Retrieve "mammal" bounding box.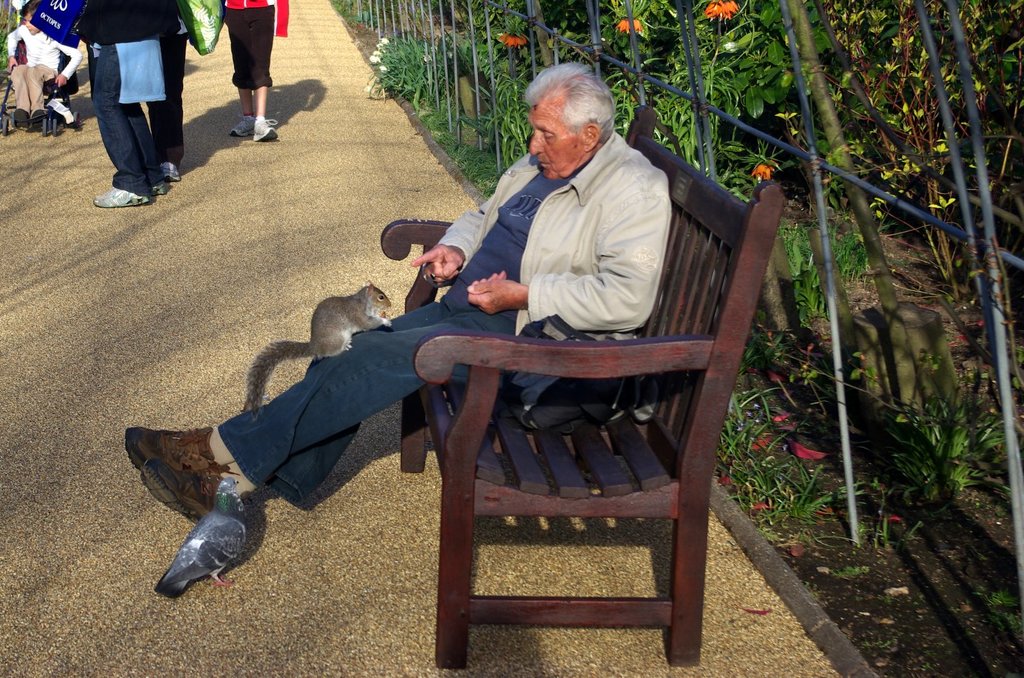
Bounding box: 124 55 671 528.
